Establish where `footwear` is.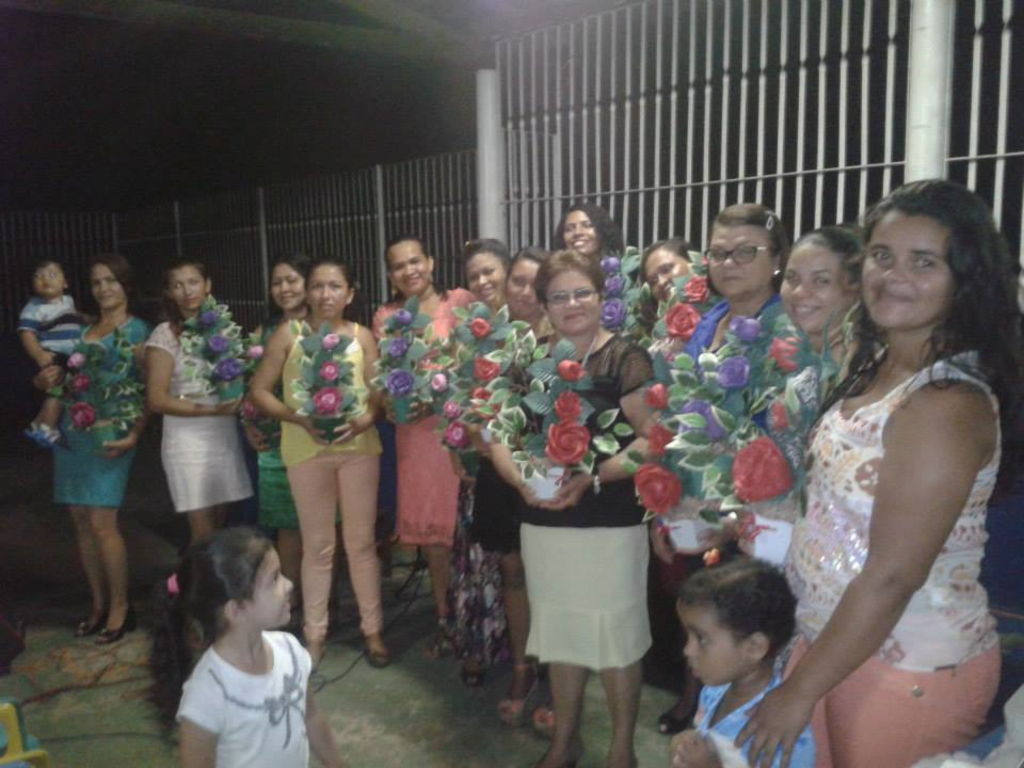
Established at 367, 649, 389, 667.
